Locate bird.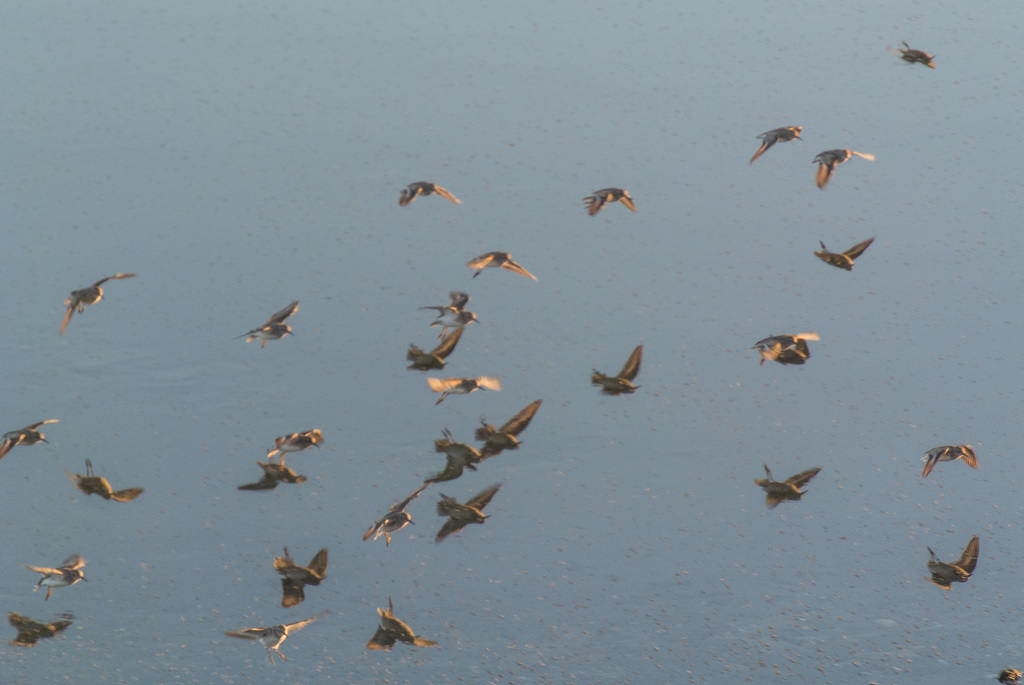
Bounding box: select_region(809, 136, 877, 191).
